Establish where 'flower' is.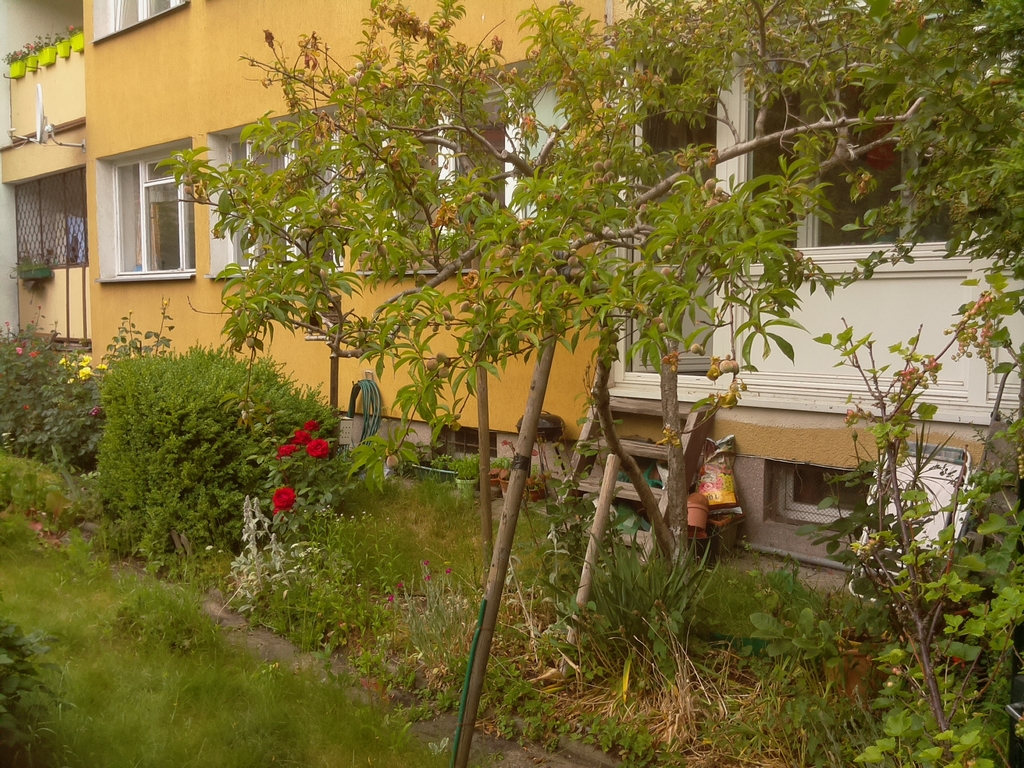
Established at BBox(79, 353, 91, 363).
